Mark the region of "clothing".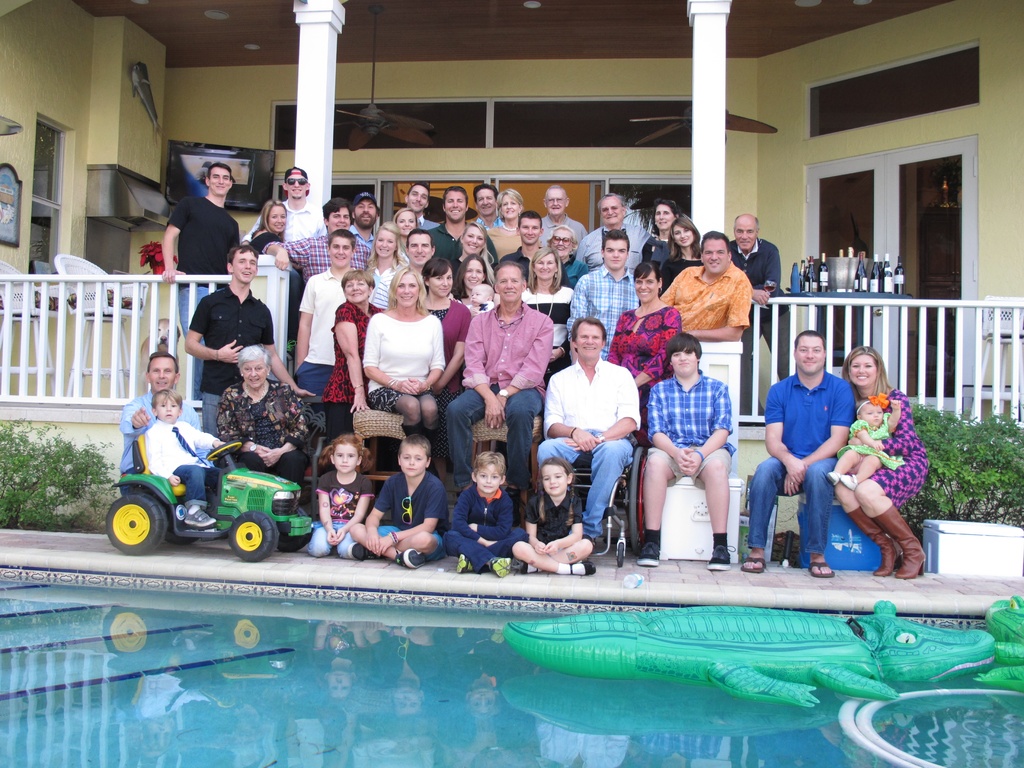
Region: BBox(239, 200, 323, 240).
